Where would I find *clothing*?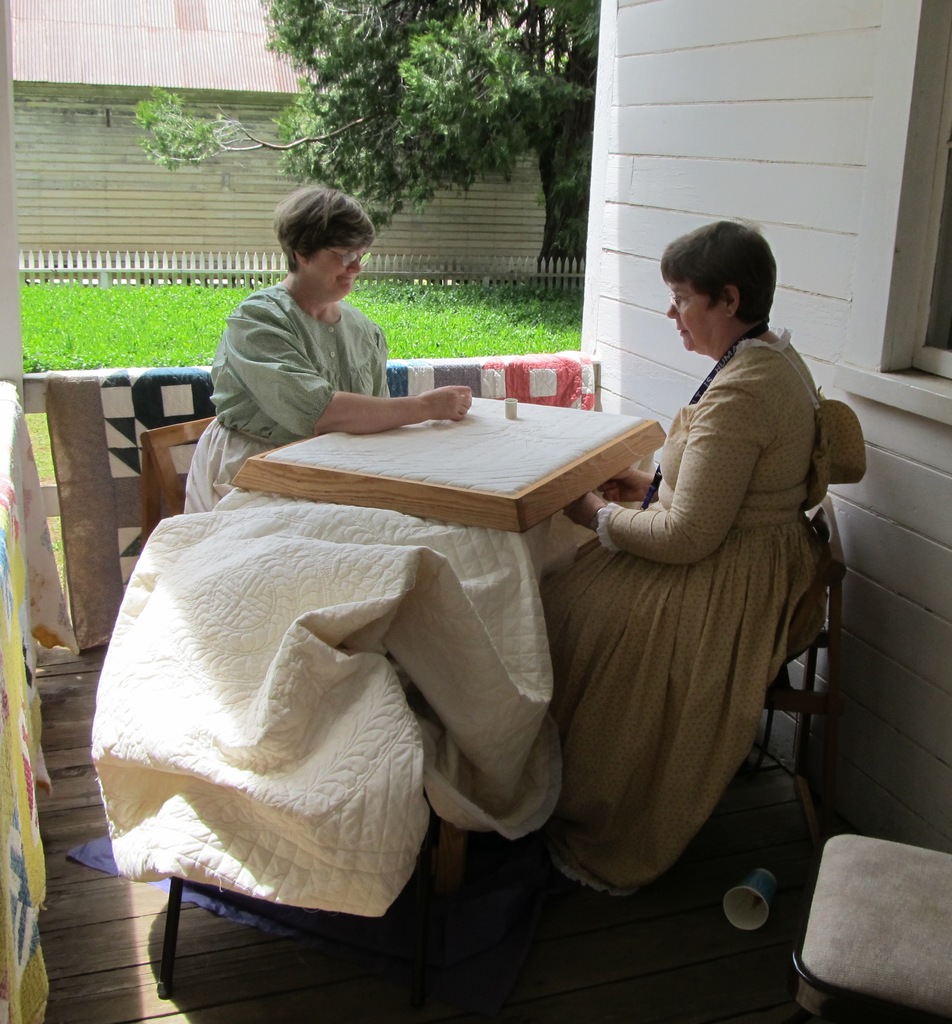
At box=[533, 271, 851, 916].
